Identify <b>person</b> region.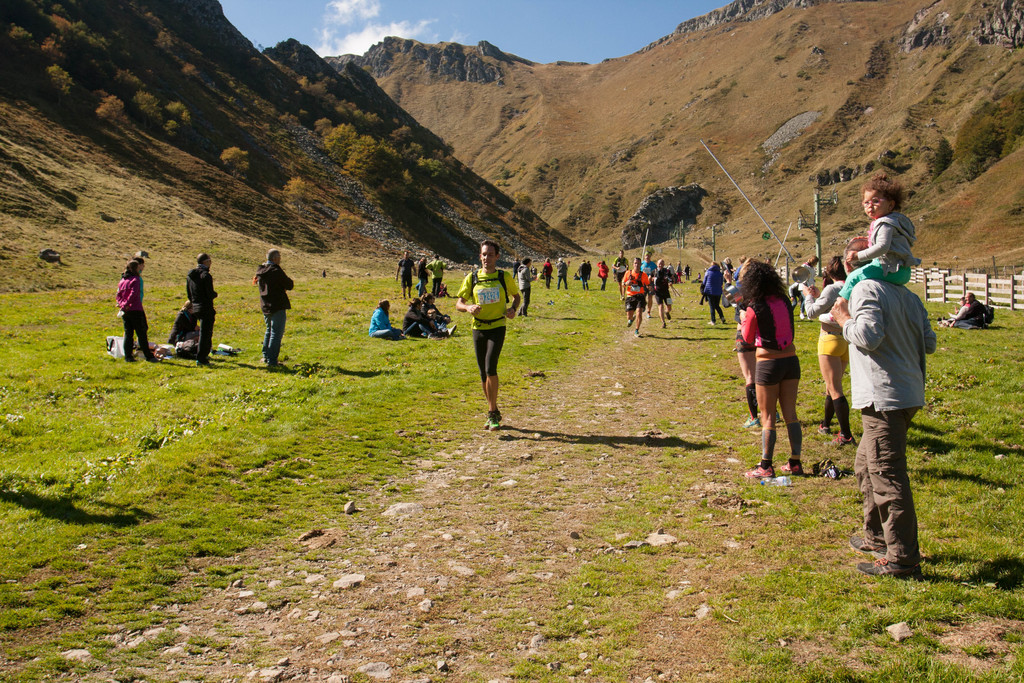
Region: [left=517, top=256, right=538, bottom=316].
